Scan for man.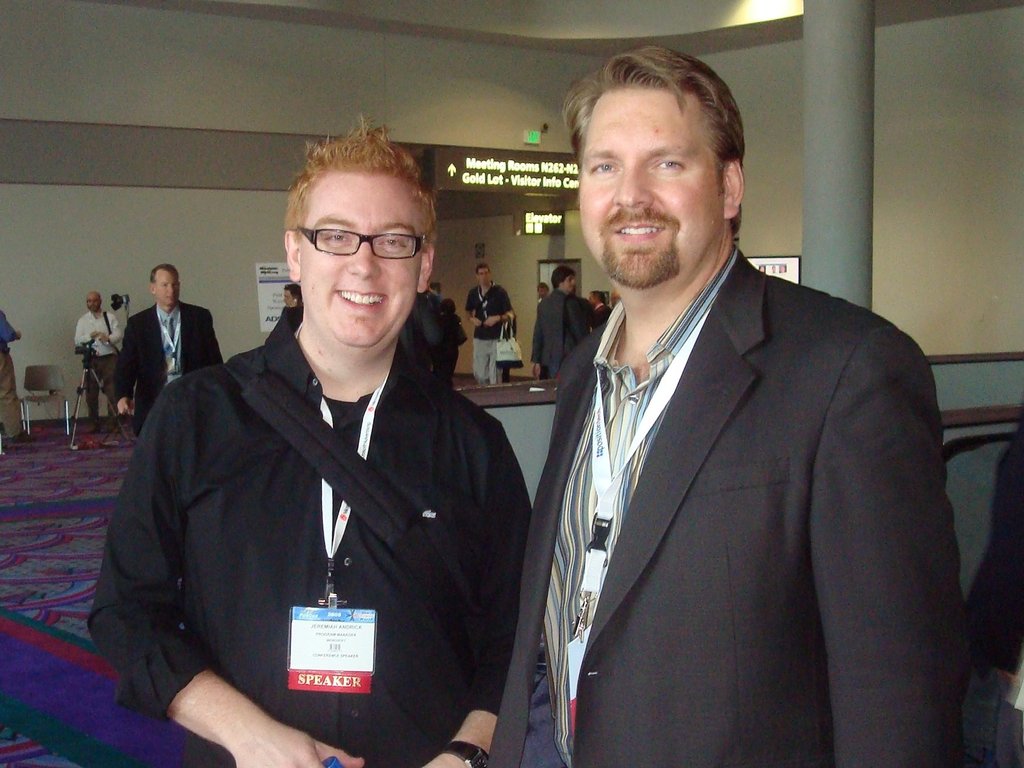
Scan result: [497, 83, 954, 764].
